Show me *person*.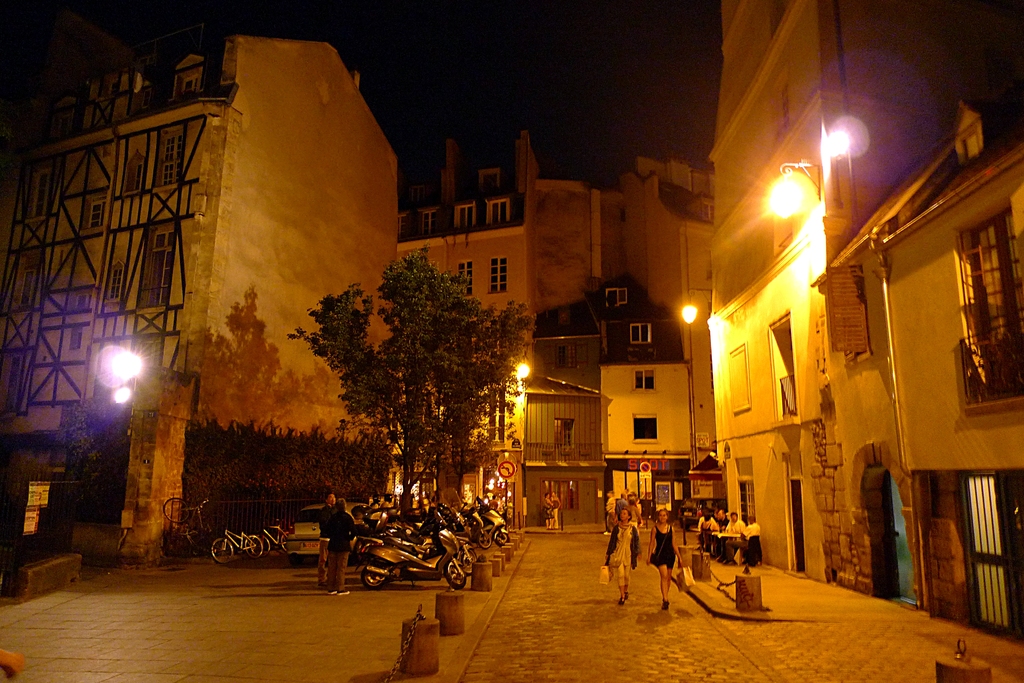
*person* is here: <region>698, 511, 719, 531</region>.
